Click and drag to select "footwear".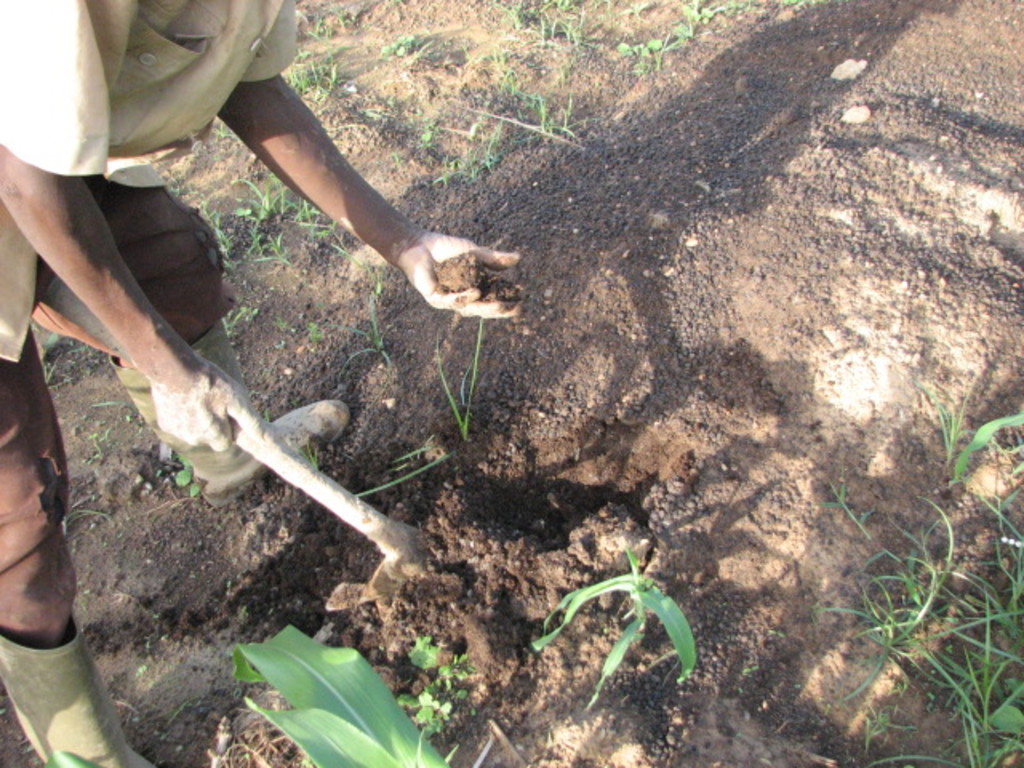
Selection: locate(110, 344, 354, 510).
